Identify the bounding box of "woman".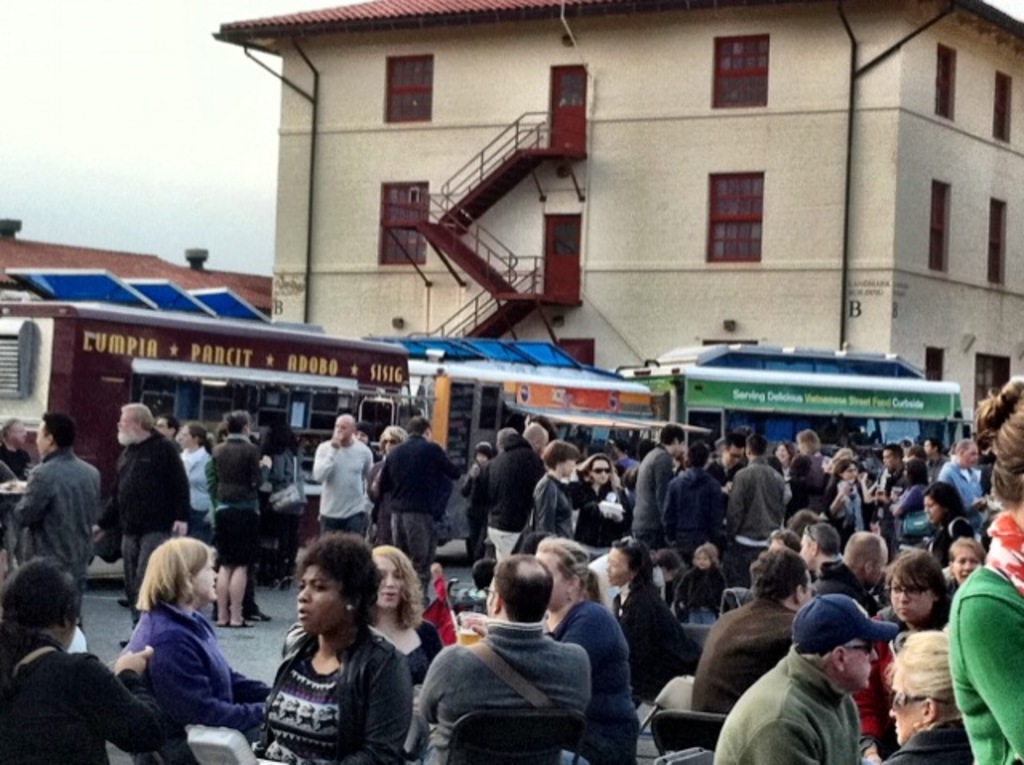
x1=238, y1=546, x2=414, y2=762.
